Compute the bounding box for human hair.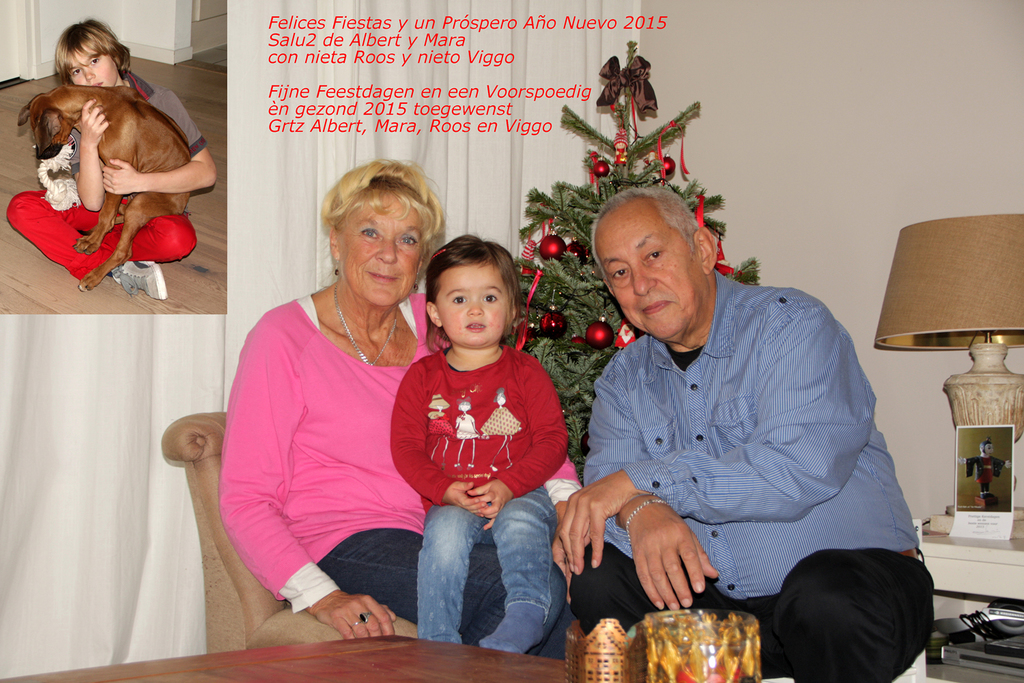
l=317, t=155, r=453, b=265.
